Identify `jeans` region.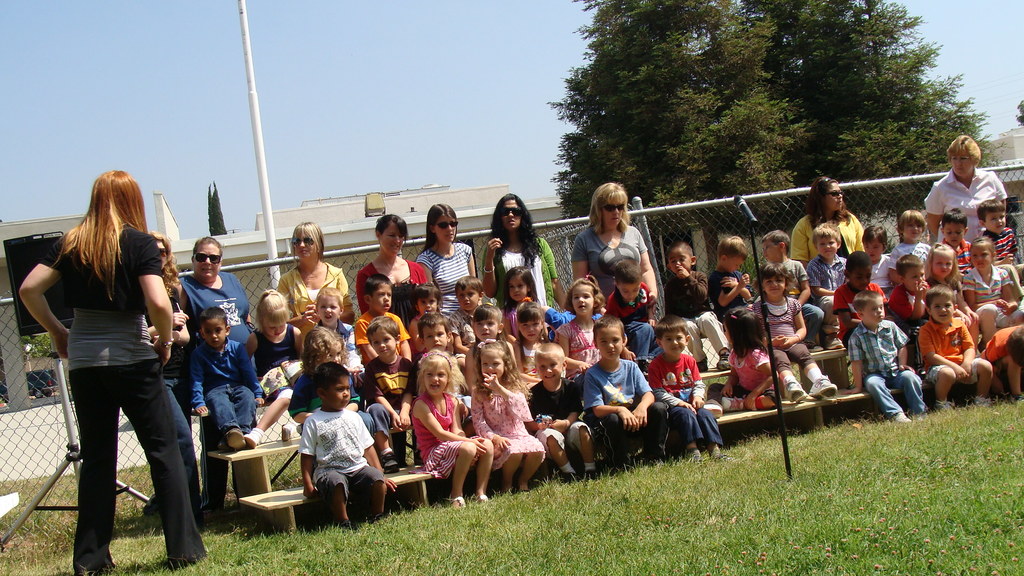
Region: locate(627, 319, 668, 363).
